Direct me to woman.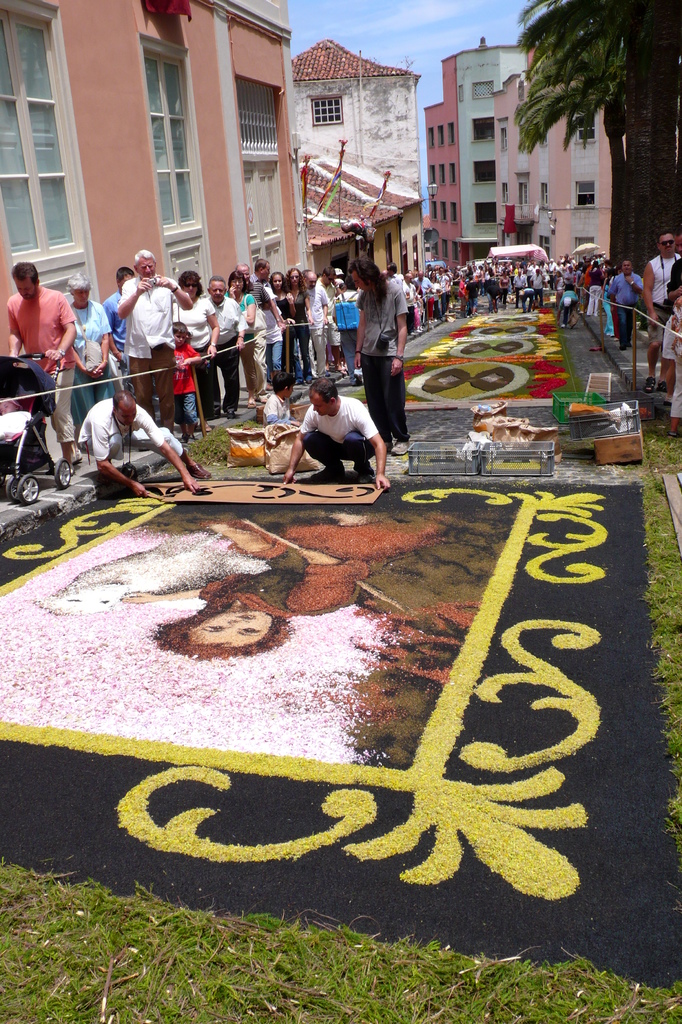
Direction: locate(282, 267, 314, 384).
